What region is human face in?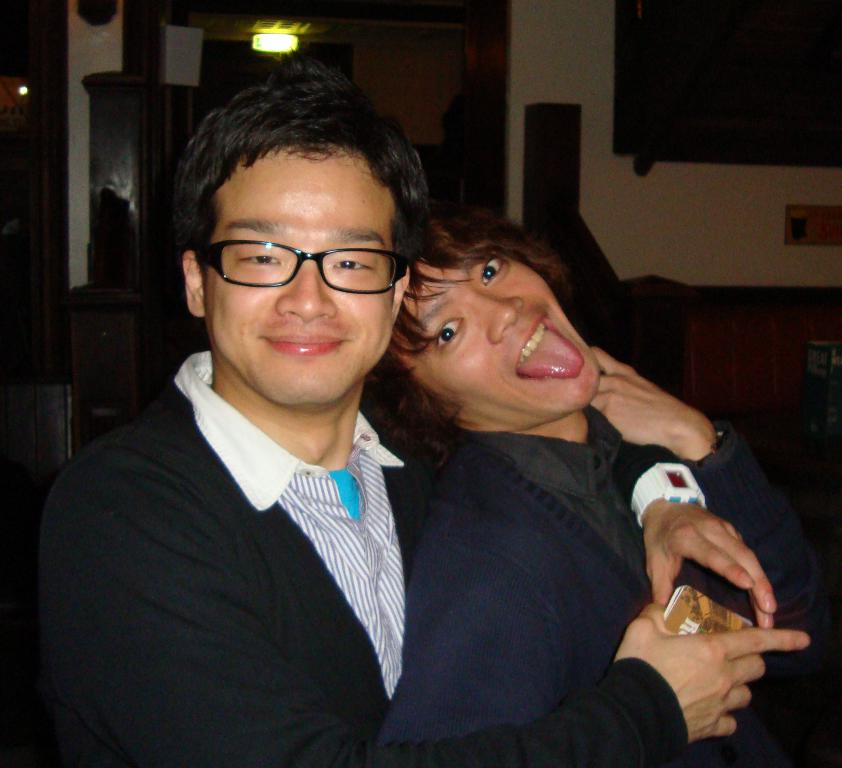
Rect(395, 237, 603, 417).
